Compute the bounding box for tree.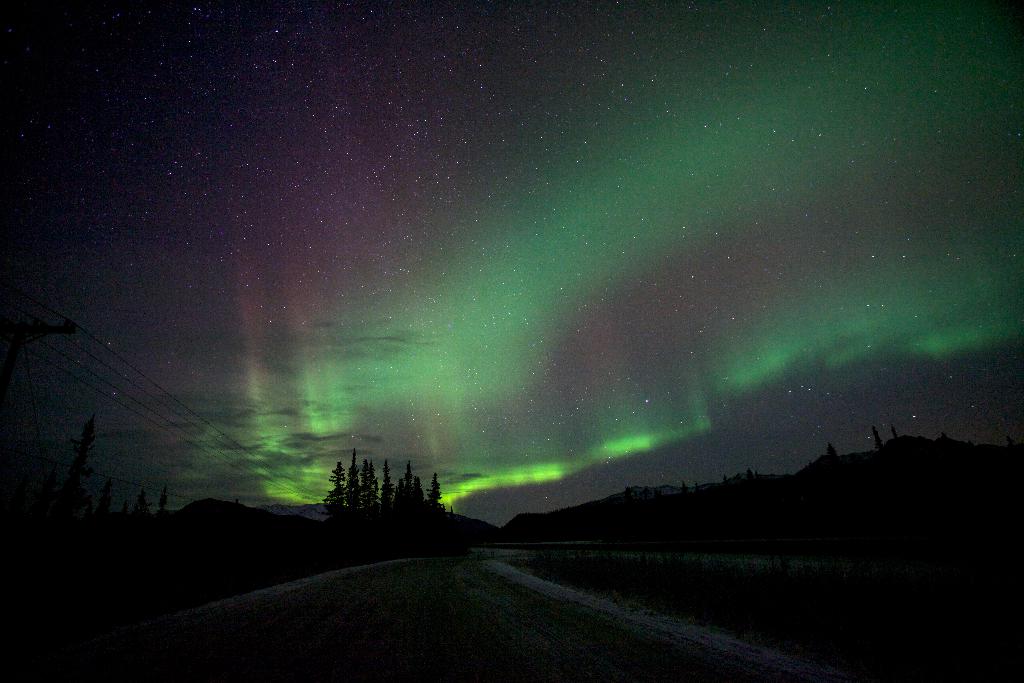
l=56, t=411, r=88, b=526.
